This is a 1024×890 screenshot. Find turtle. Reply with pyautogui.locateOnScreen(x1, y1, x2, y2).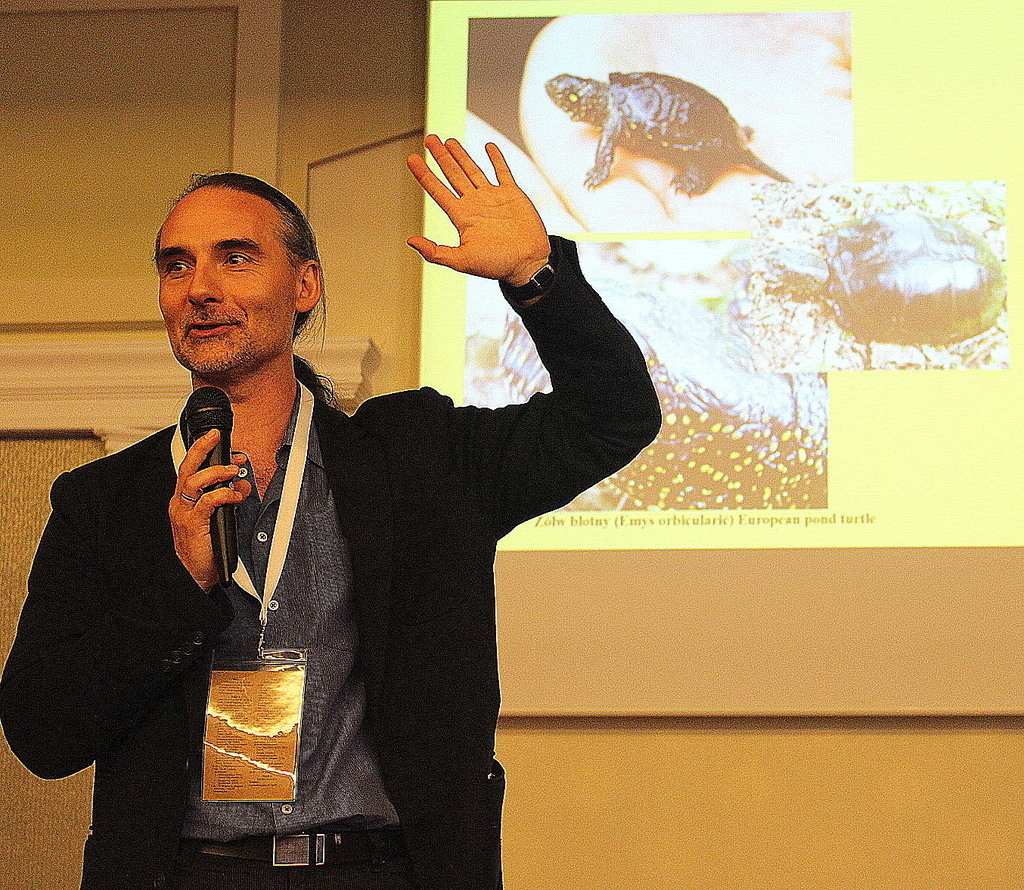
pyautogui.locateOnScreen(496, 278, 826, 509).
